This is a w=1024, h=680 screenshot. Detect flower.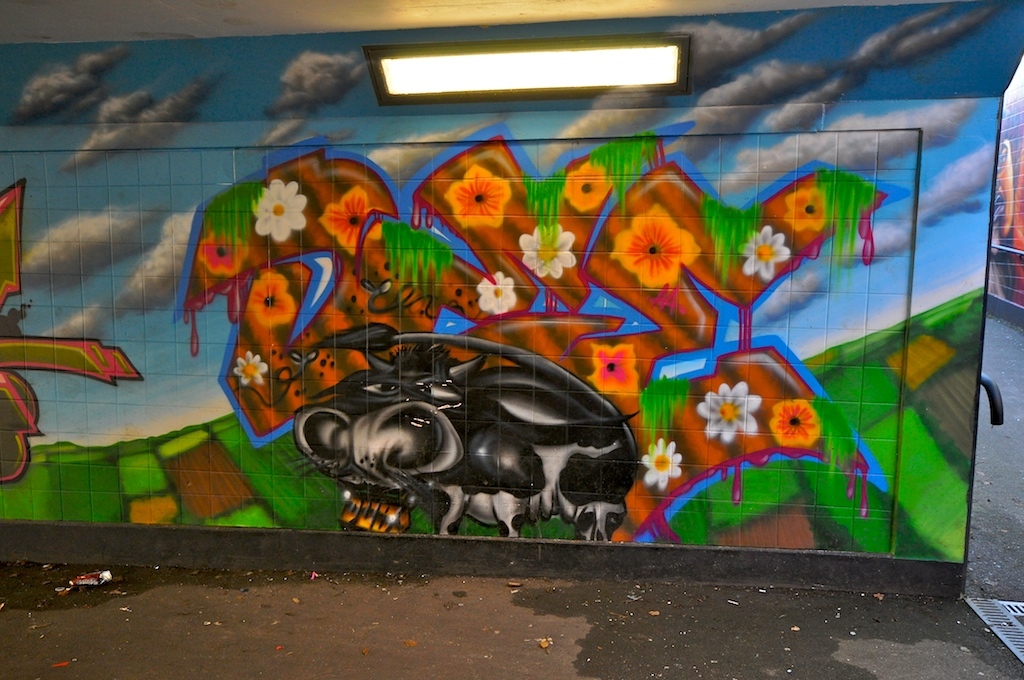
[left=248, top=265, right=295, bottom=329].
